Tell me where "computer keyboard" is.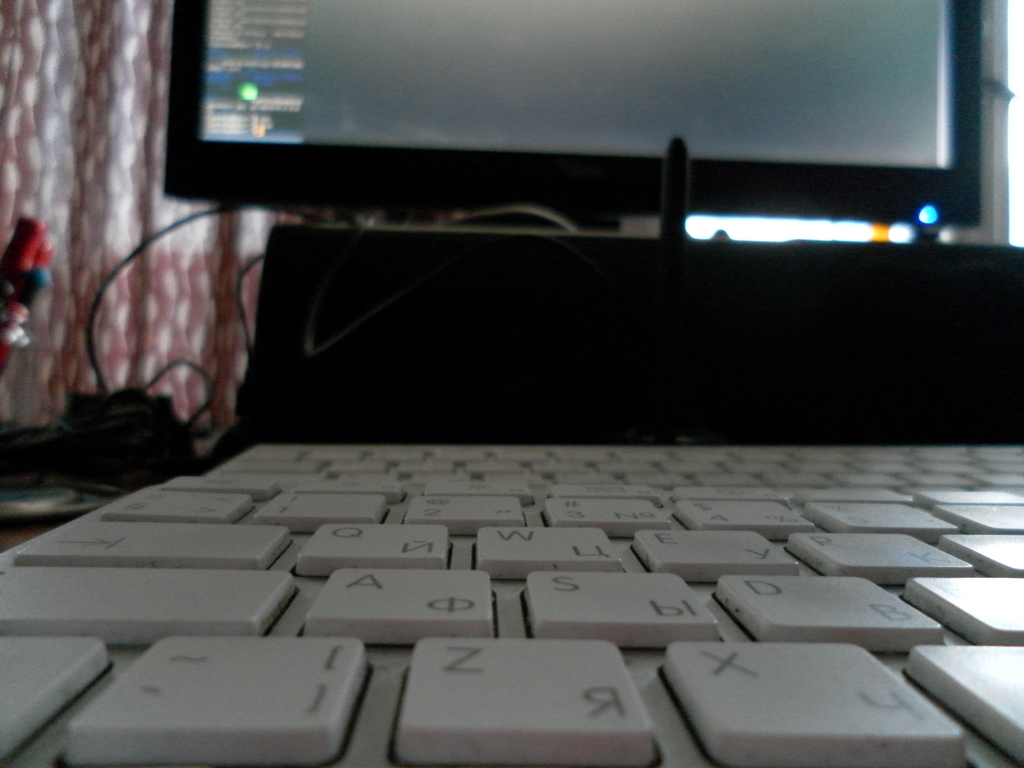
"computer keyboard" is at region(0, 443, 1023, 767).
